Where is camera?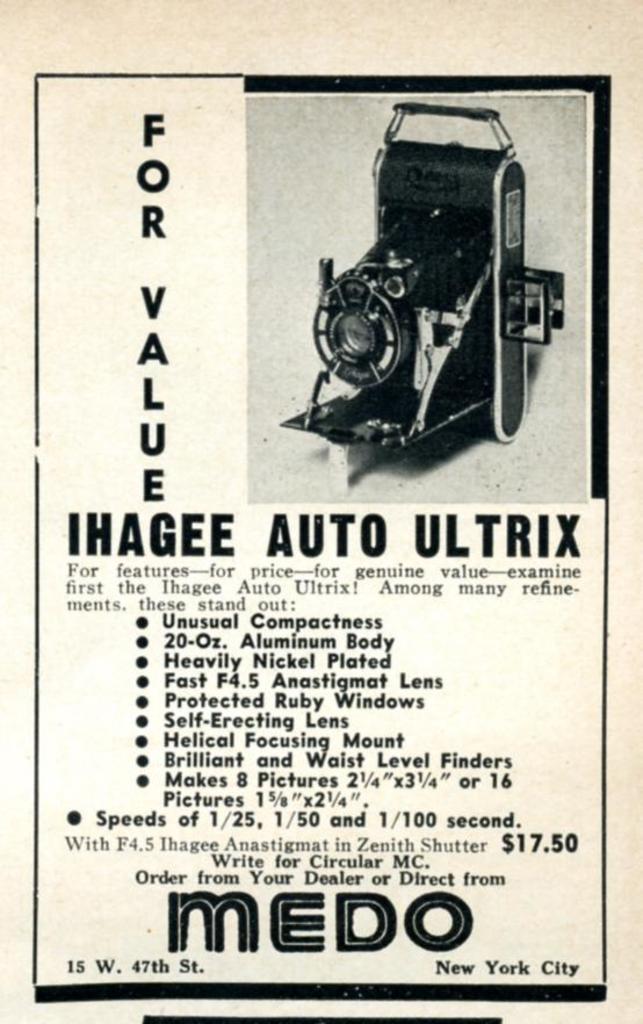
(x1=270, y1=98, x2=566, y2=454).
